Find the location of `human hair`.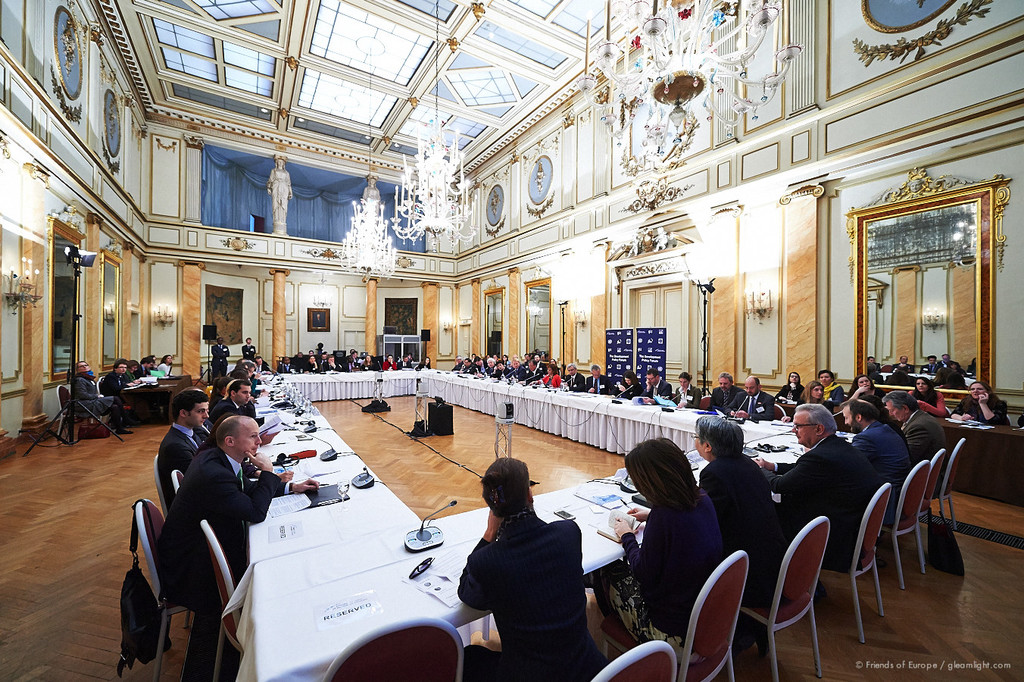
Location: 722 369 733 383.
